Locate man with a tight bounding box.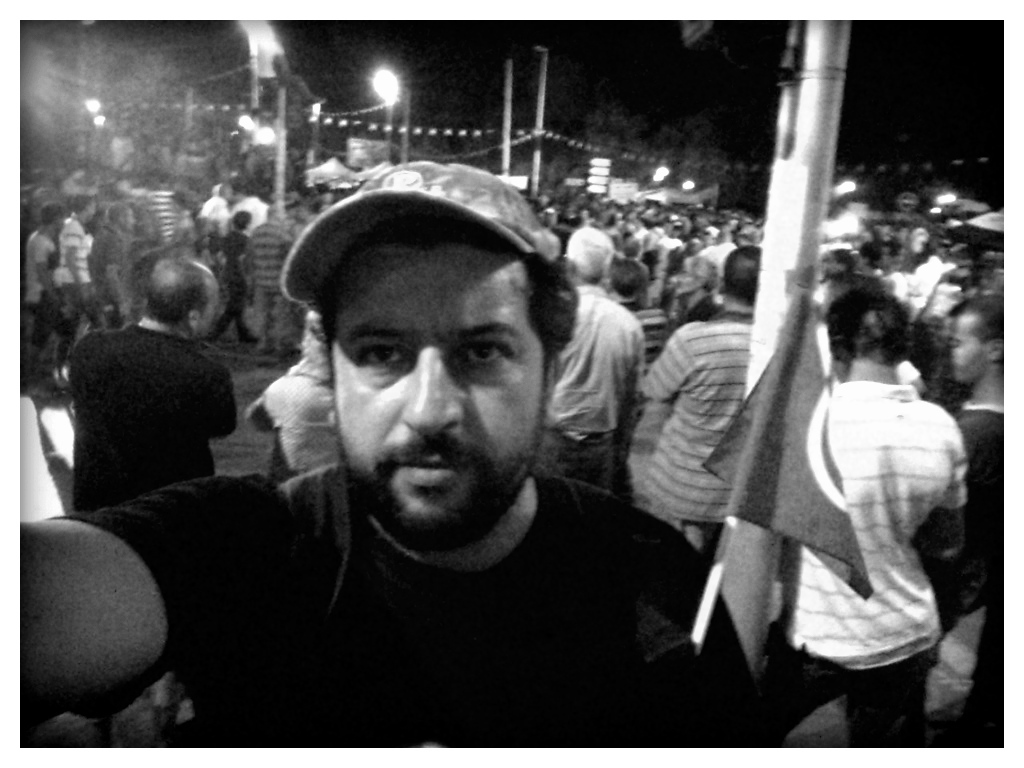
pyautogui.locateOnScreen(657, 227, 770, 522).
